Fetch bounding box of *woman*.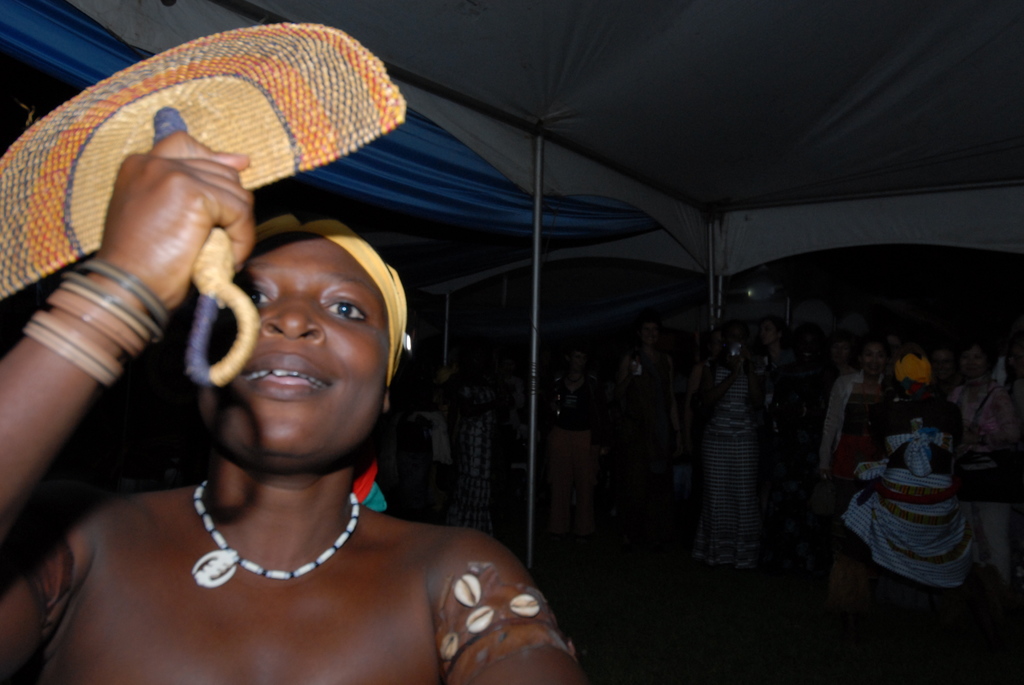
Bbox: 812,336,904,492.
